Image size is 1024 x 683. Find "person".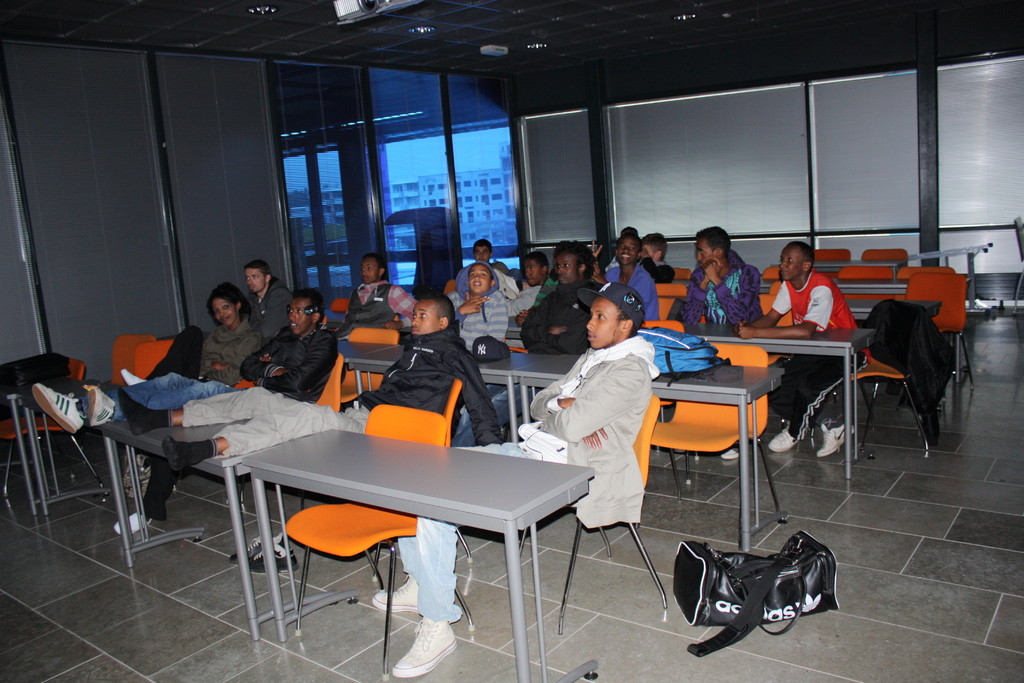
659, 222, 770, 339.
